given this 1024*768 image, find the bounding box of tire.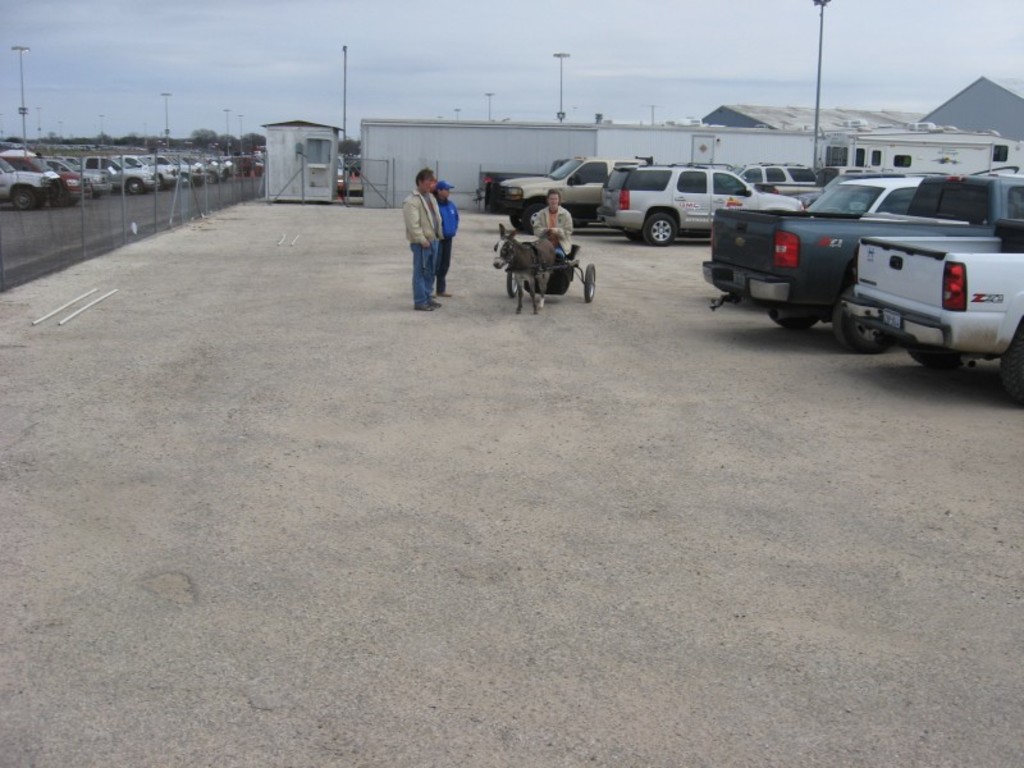
[47, 187, 67, 209].
